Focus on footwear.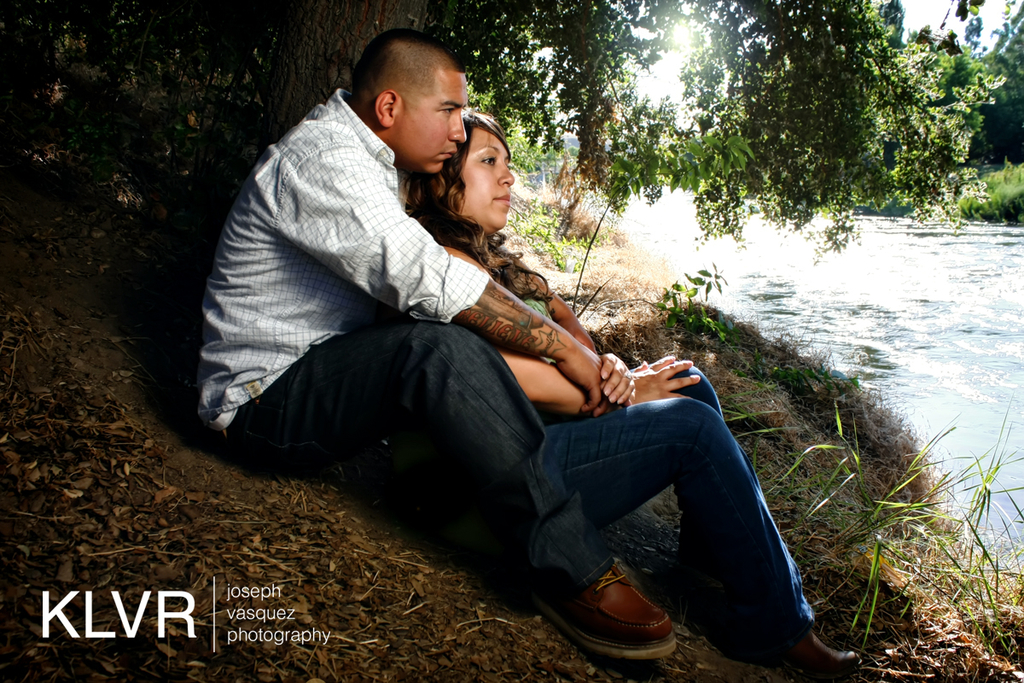
Focused at x1=548, y1=567, x2=693, y2=666.
